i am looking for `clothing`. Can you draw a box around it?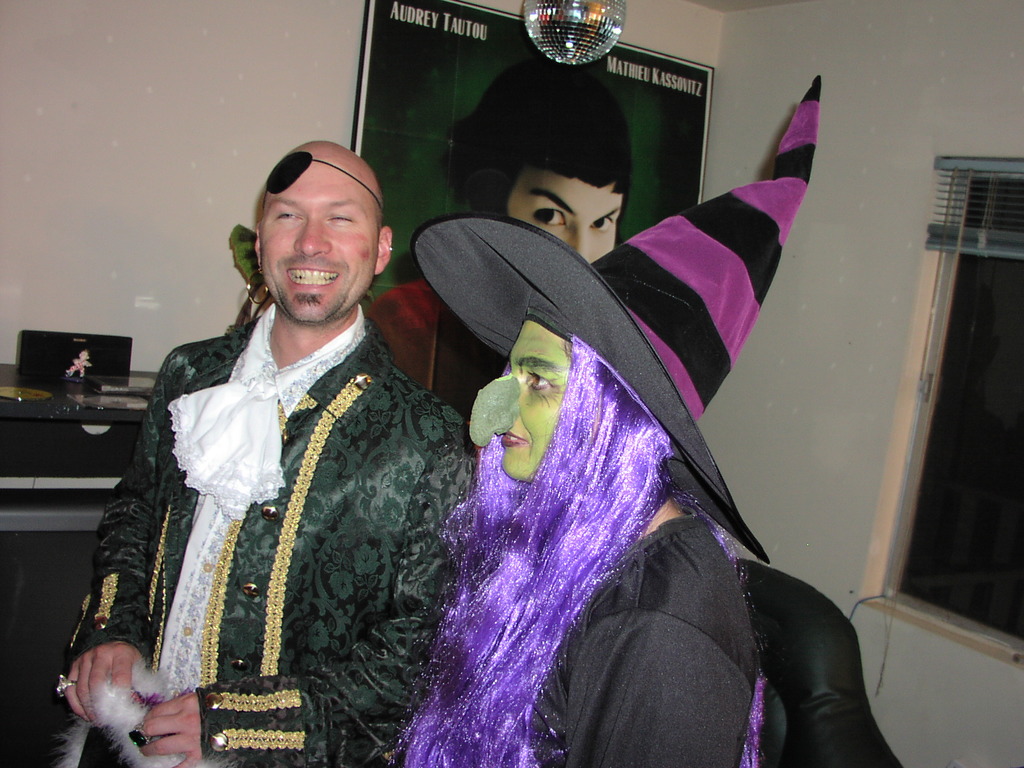
Sure, the bounding box is {"left": 525, "top": 512, "right": 758, "bottom": 767}.
